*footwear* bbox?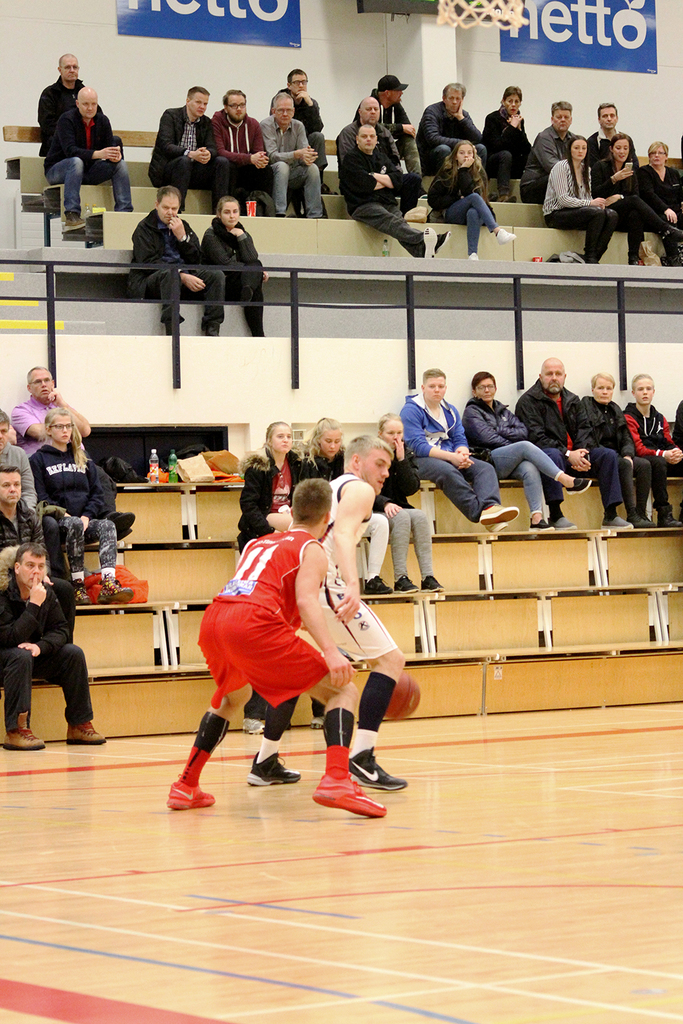
(66,720,106,741)
